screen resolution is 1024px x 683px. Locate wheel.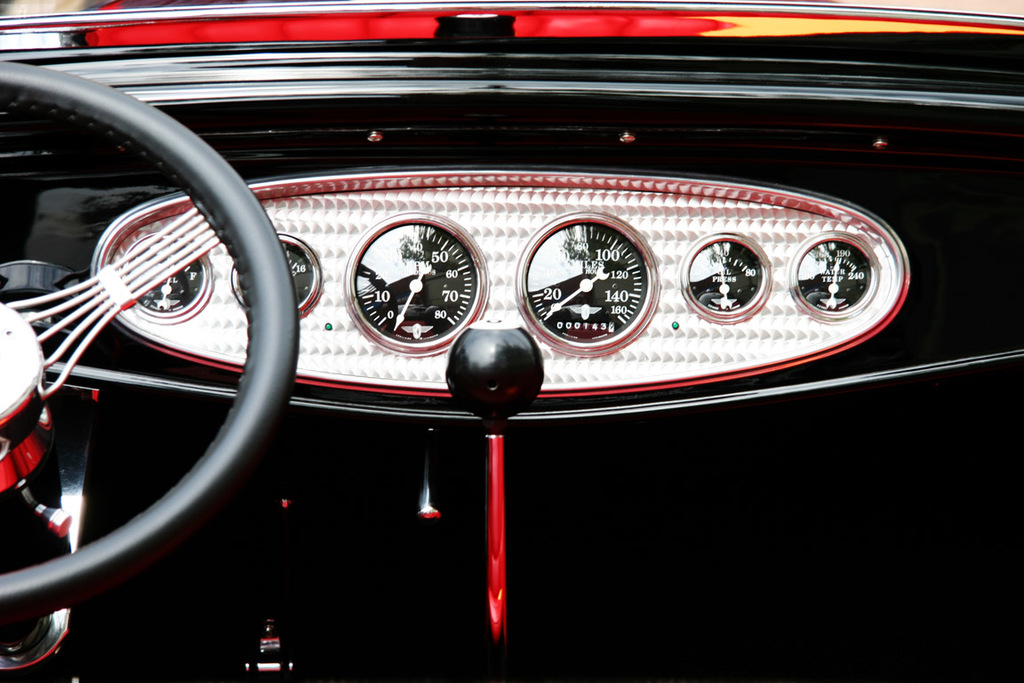
rect(12, 92, 291, 617).
